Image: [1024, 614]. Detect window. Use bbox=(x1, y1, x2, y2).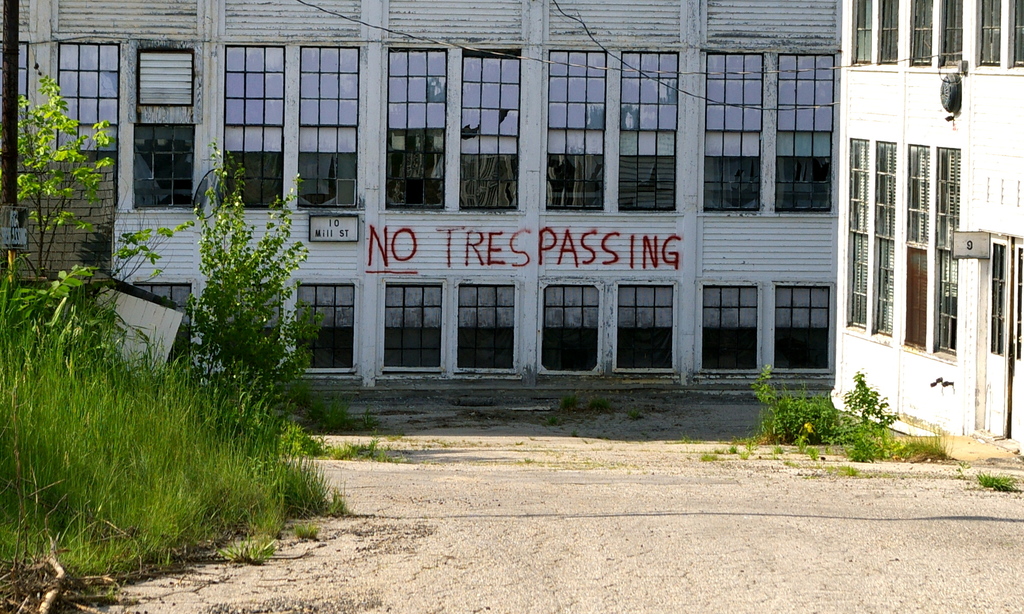
bbox=(855, 1, 873, 70).
